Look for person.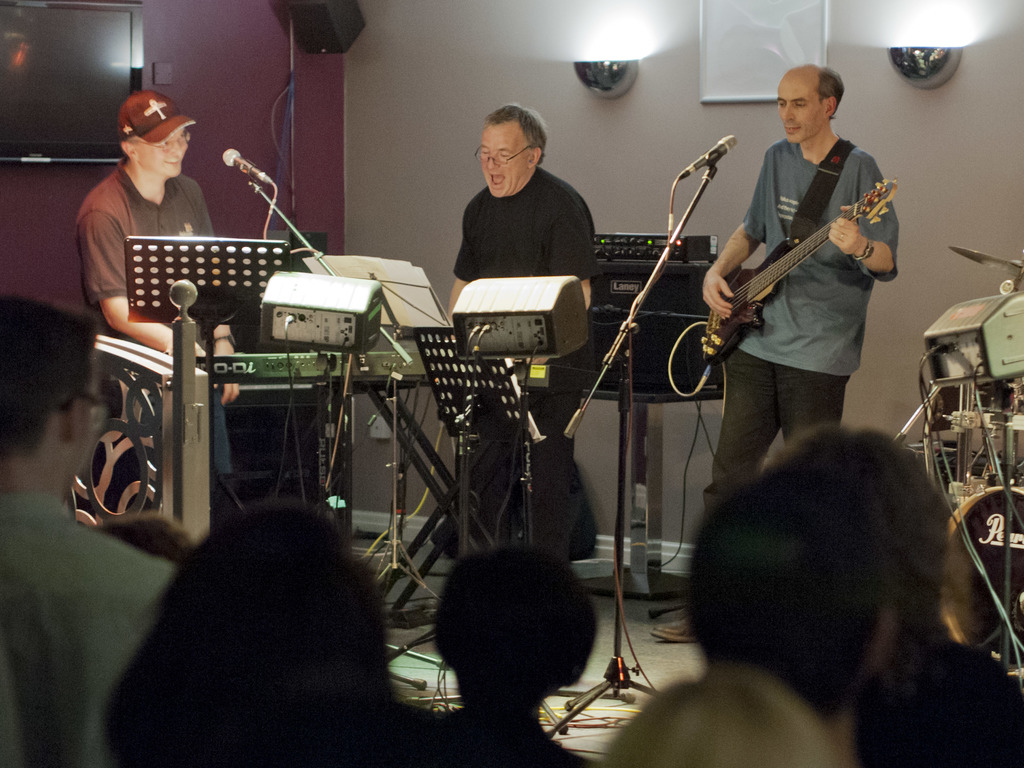
Found: left=445, top=103, right=599, bottom=569.
